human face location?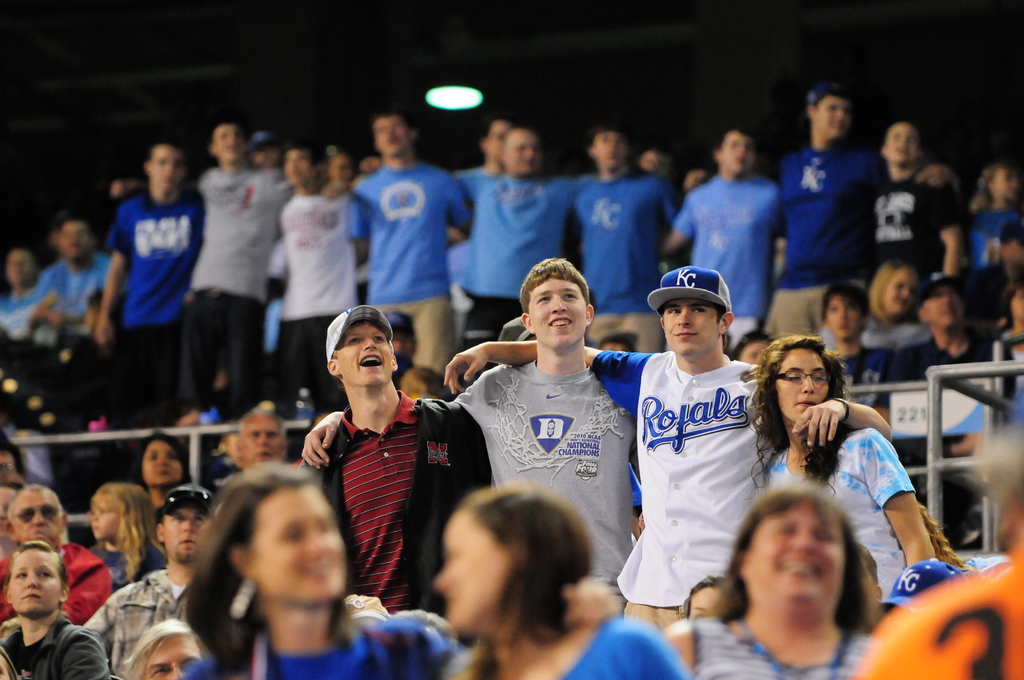
(x1=433, y1=511, x2=507, y2=629)
